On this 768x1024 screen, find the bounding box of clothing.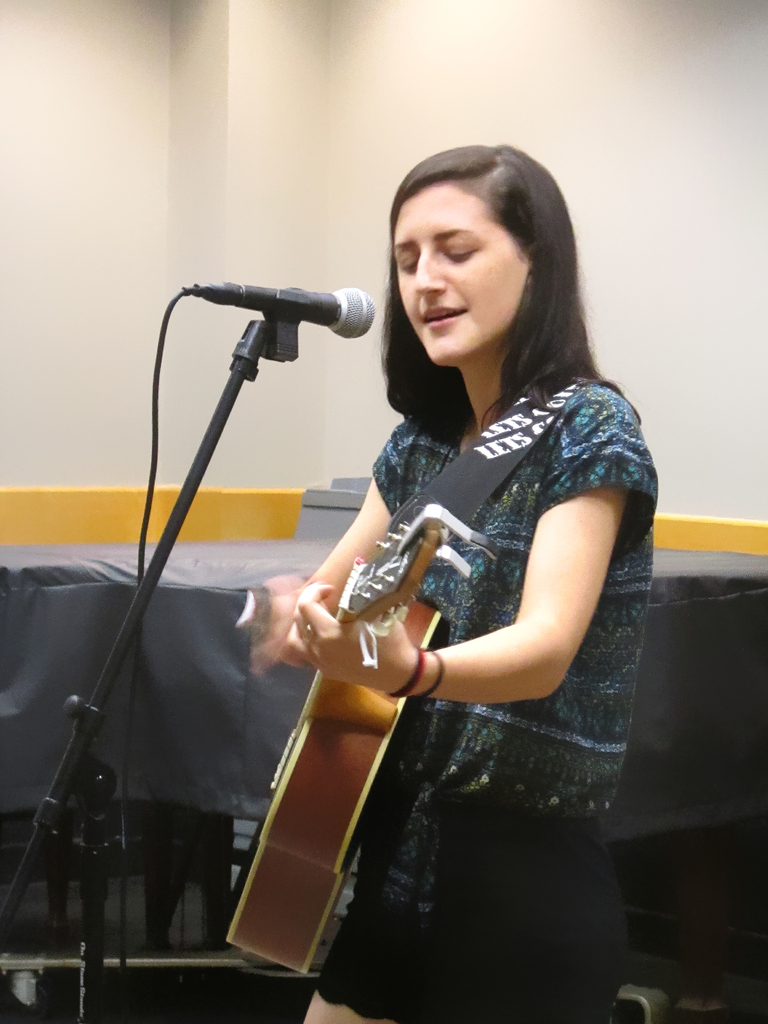
Bounding box: Rect(246, 296, 605, 985).
